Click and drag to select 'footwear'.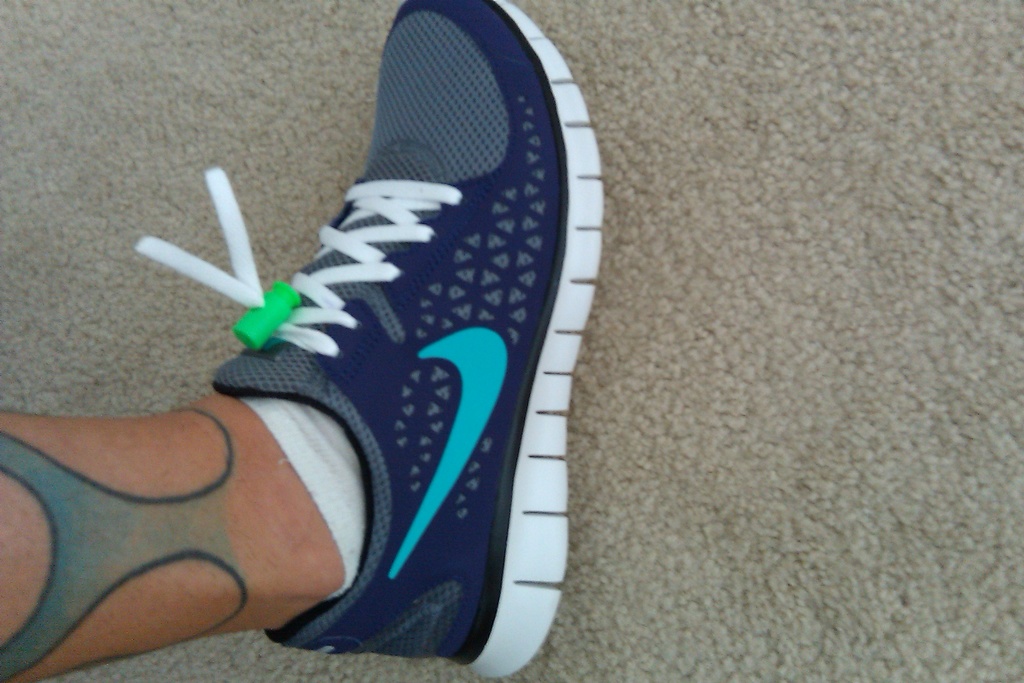
Selection: Rect(83, 29, 611, 662).
